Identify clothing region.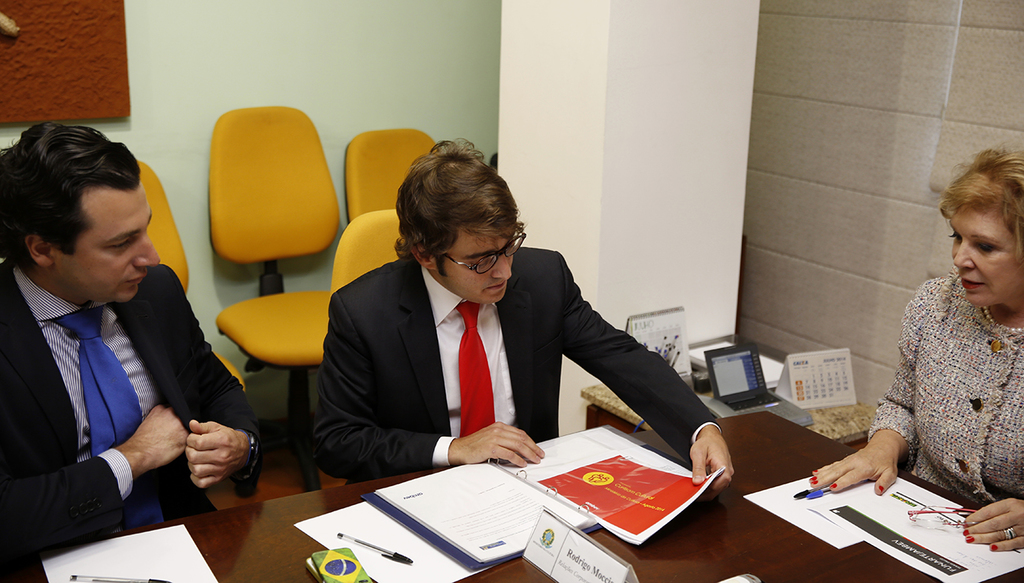
Region: Rect(311, 252, 723, 467).
